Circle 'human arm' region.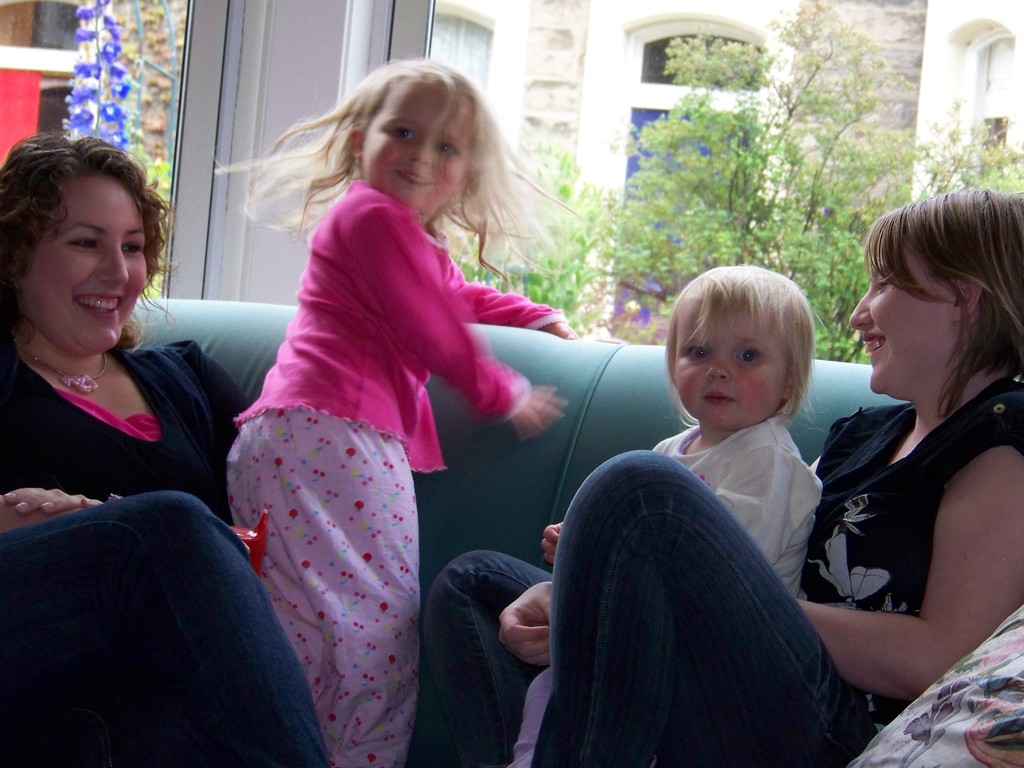
Region: x1=784, y1=440, x2=1023, y2=701.
